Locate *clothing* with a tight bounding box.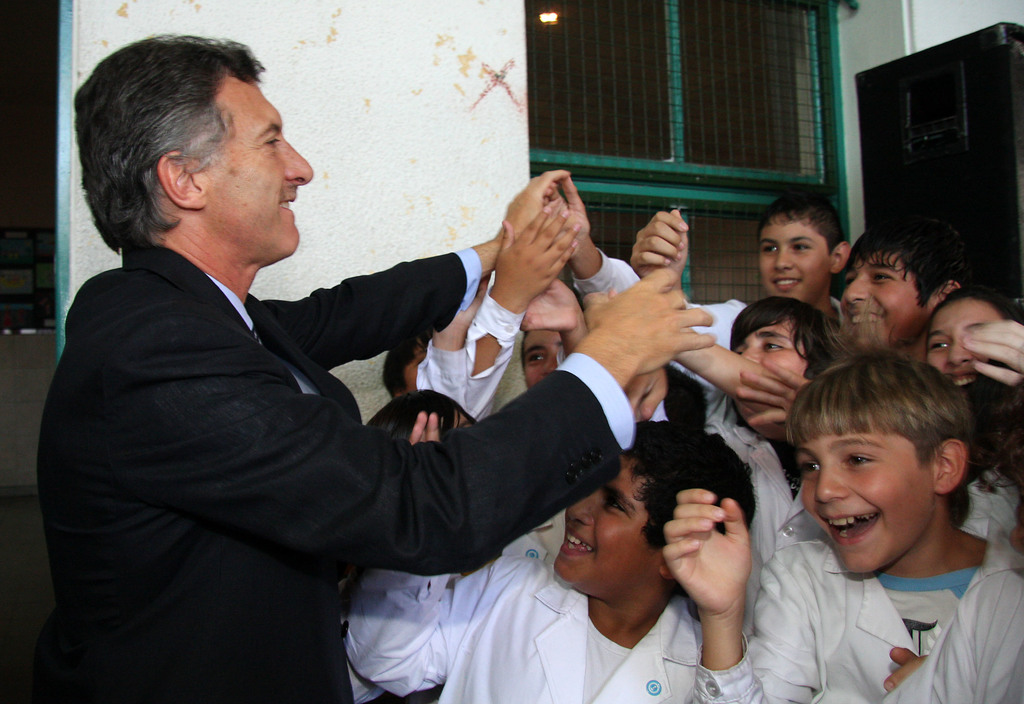
bbox=[454, 296, 533, 424].
